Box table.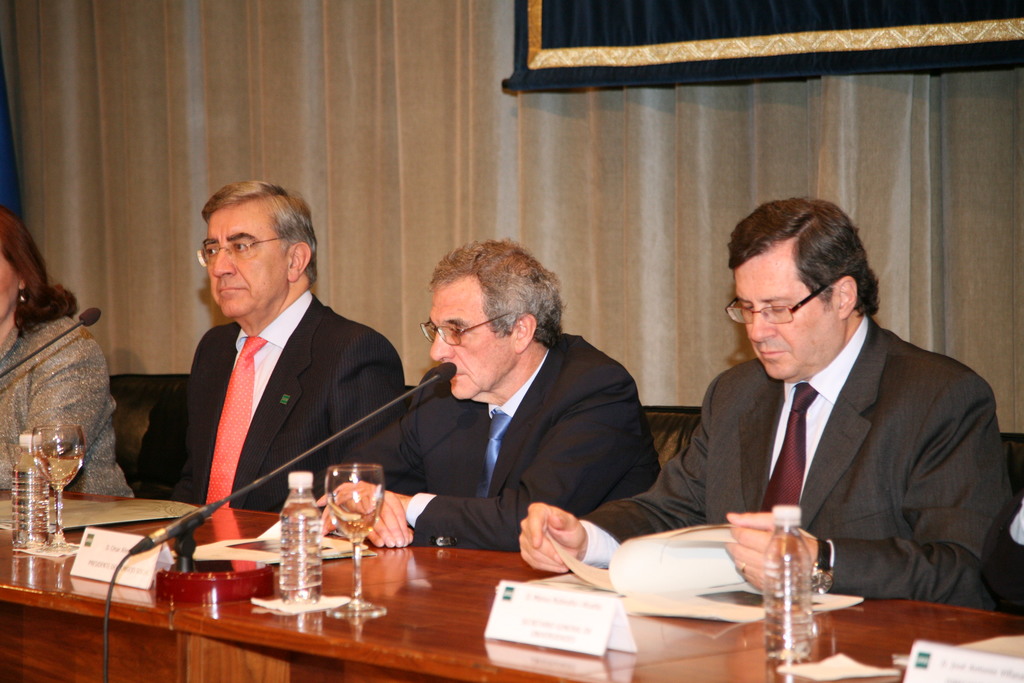
Rect(0, 489, 1023, 682).
